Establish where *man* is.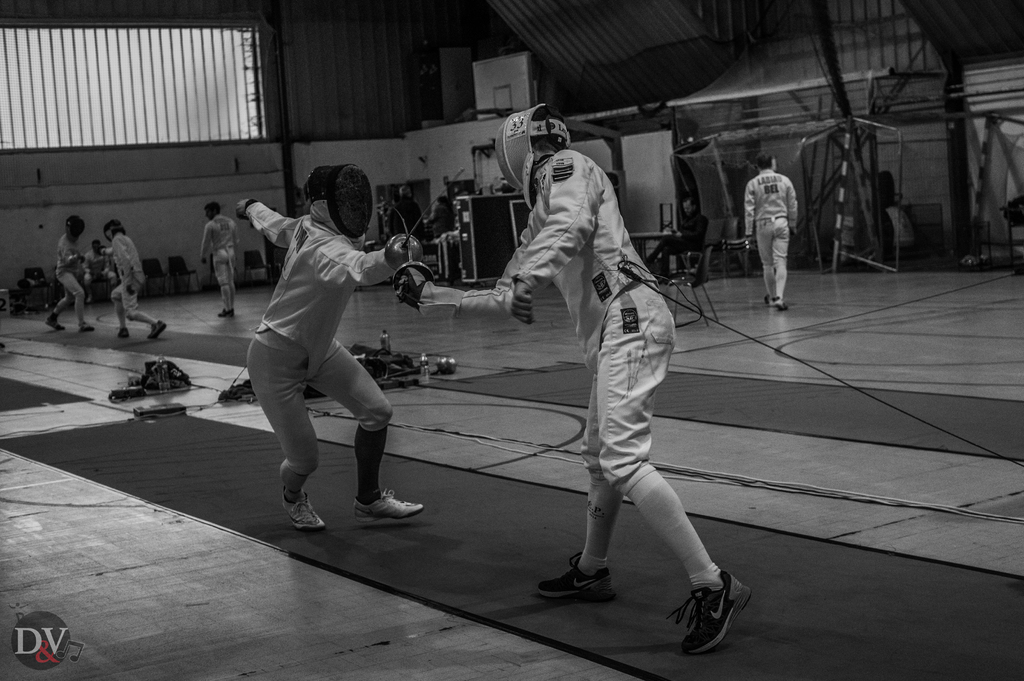
Established at crop(430, 98, 758, 656).
